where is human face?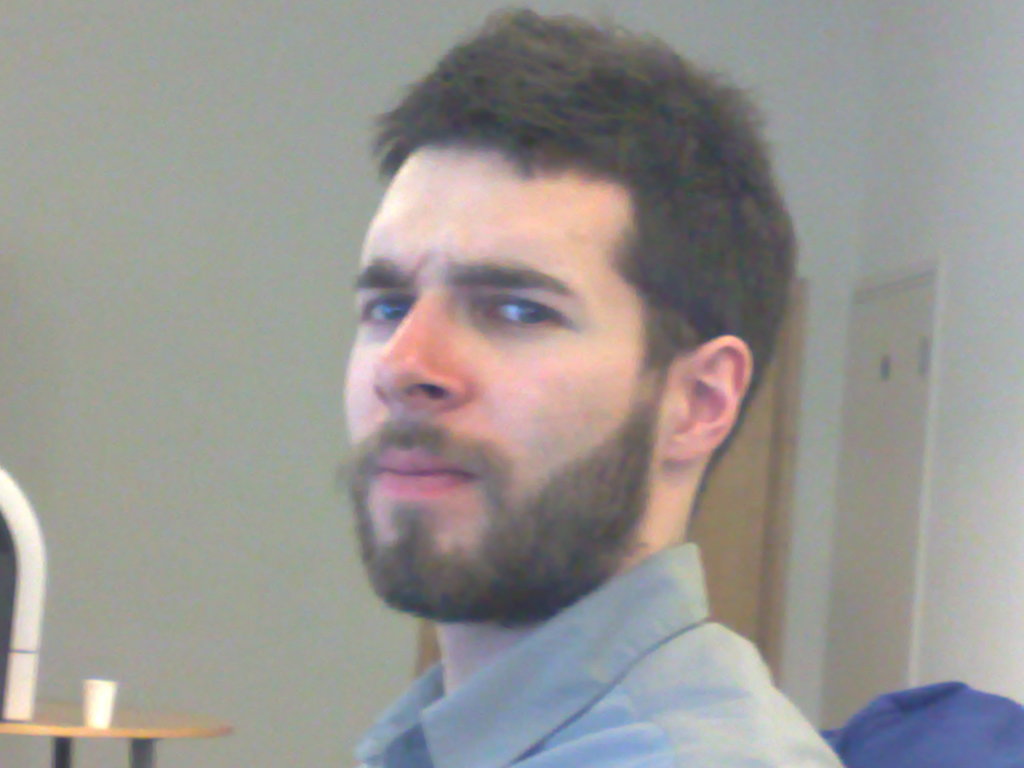
pyautogui.locateOnScreen(342, 145, 678, 616).
